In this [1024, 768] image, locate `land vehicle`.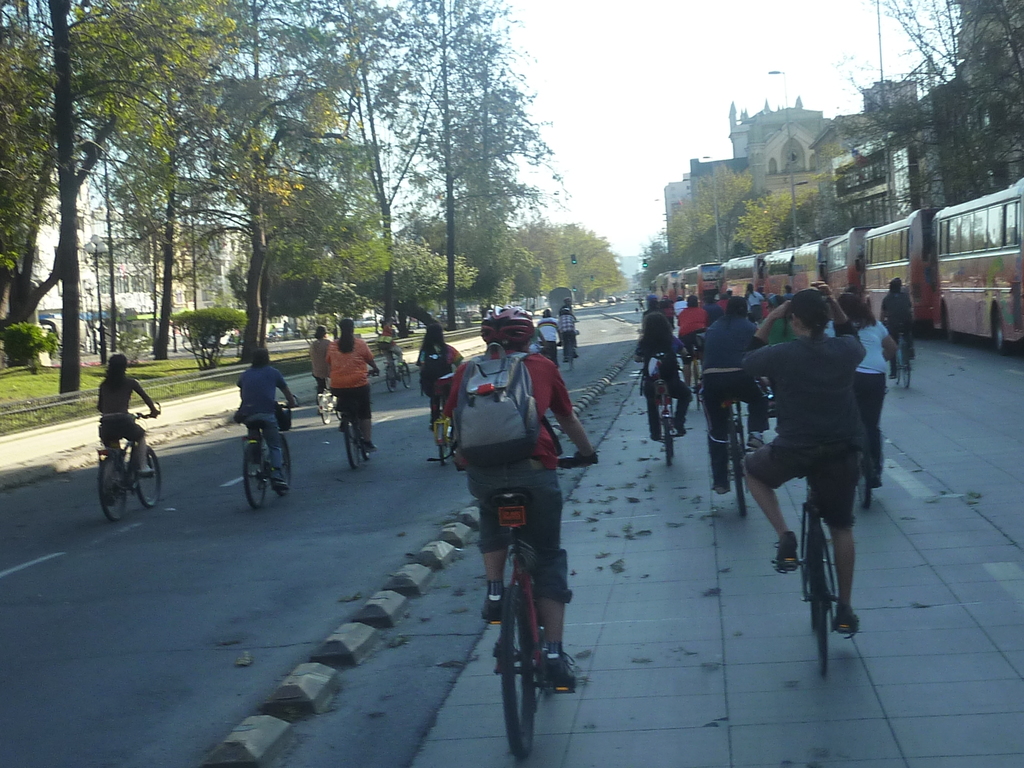
Bounding box: box=[648, 276, 656, 298].
